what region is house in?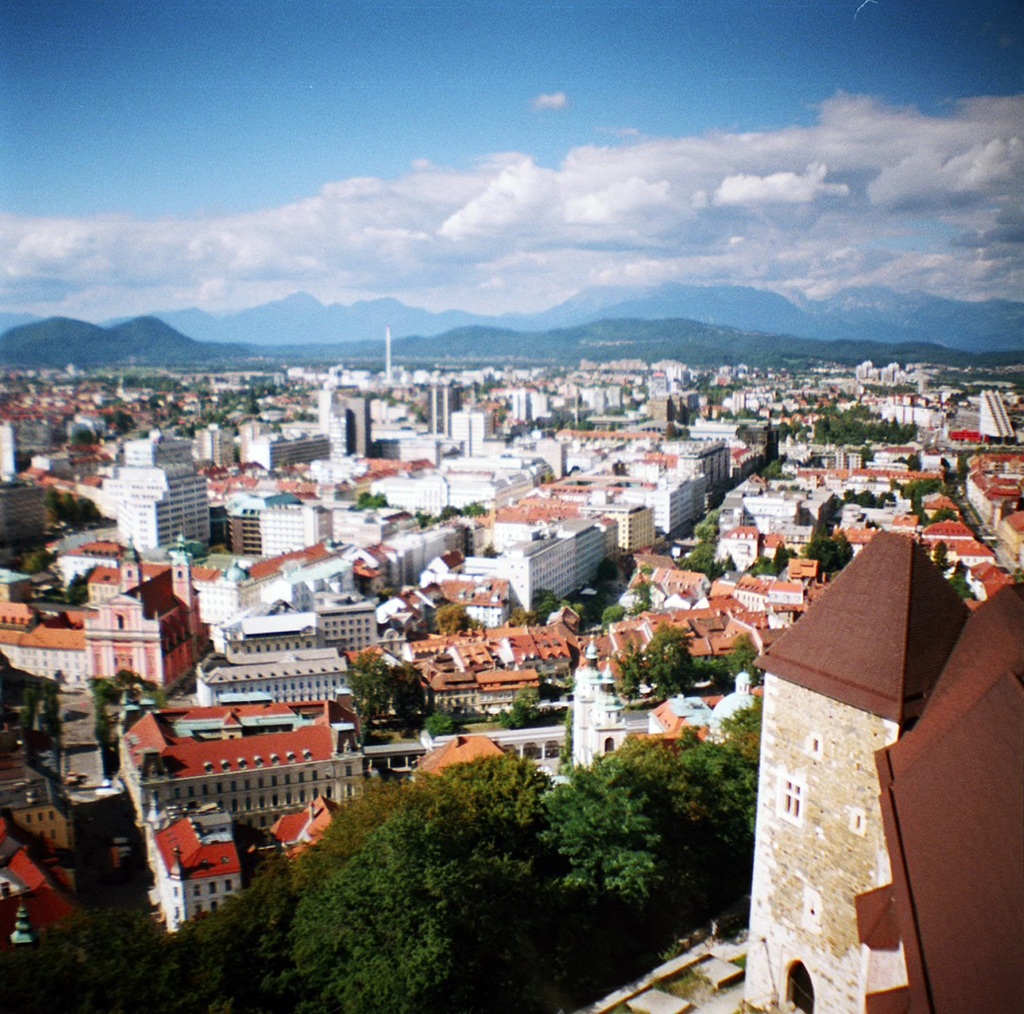
748/484/813/532.
